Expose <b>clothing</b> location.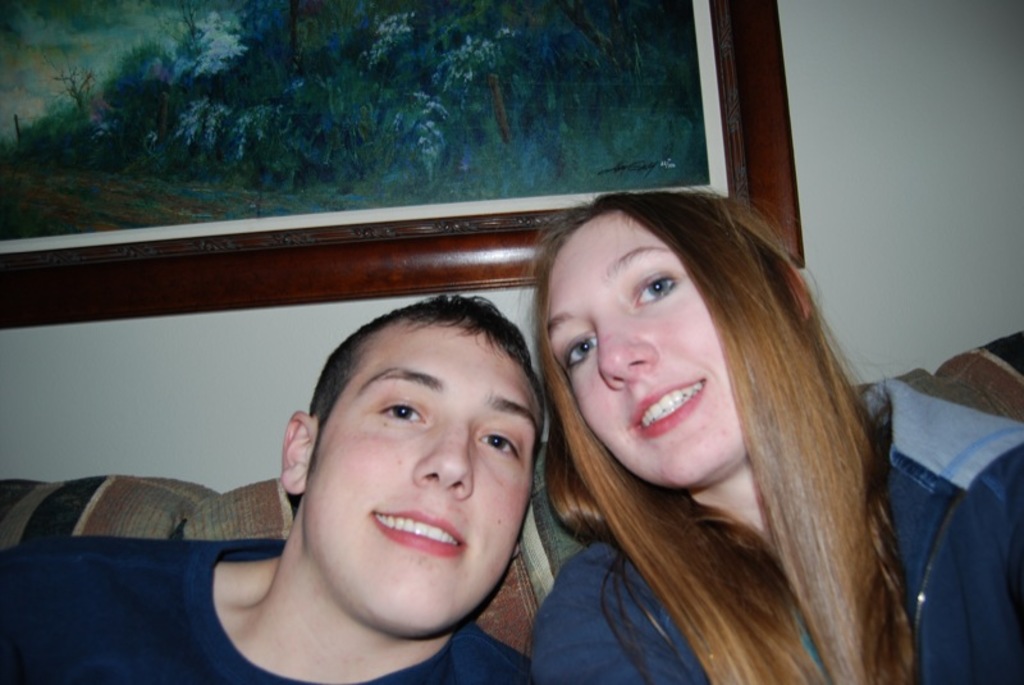
Exposed at crop(0, 536, 526, 684).
